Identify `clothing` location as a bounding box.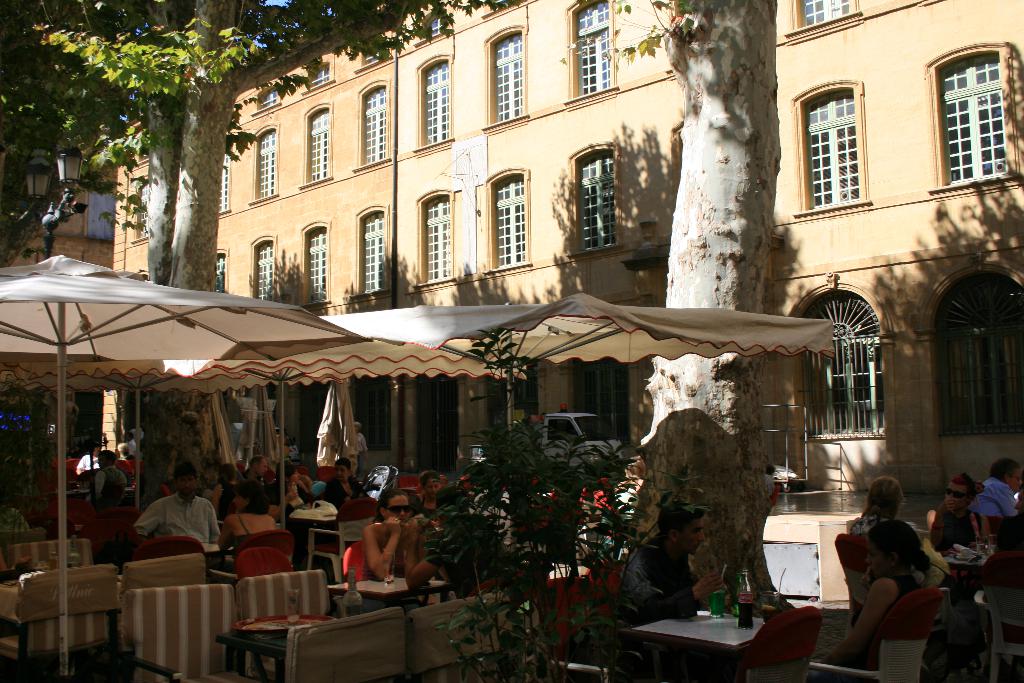
BBox(612, 525, 705, 682).
